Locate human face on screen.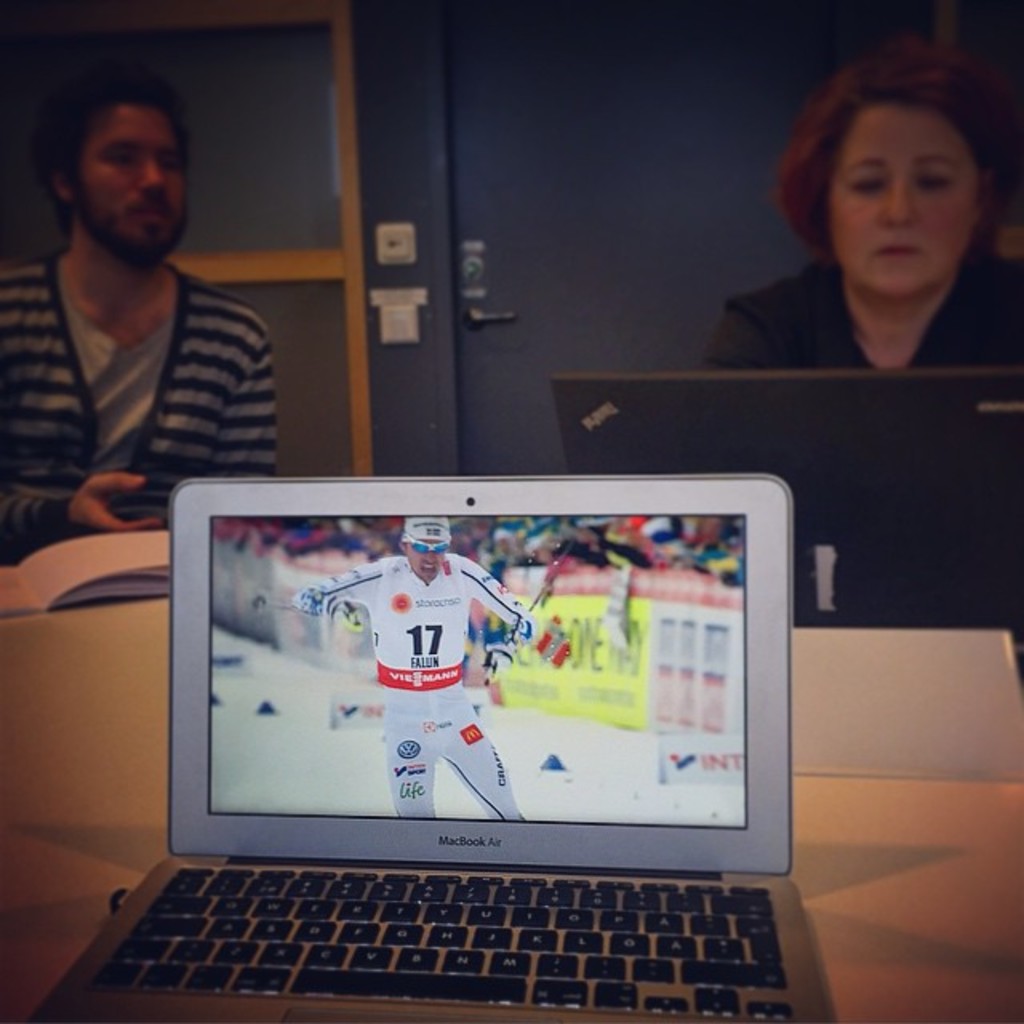
On screen at select_region(406, 539, 445, 589).
